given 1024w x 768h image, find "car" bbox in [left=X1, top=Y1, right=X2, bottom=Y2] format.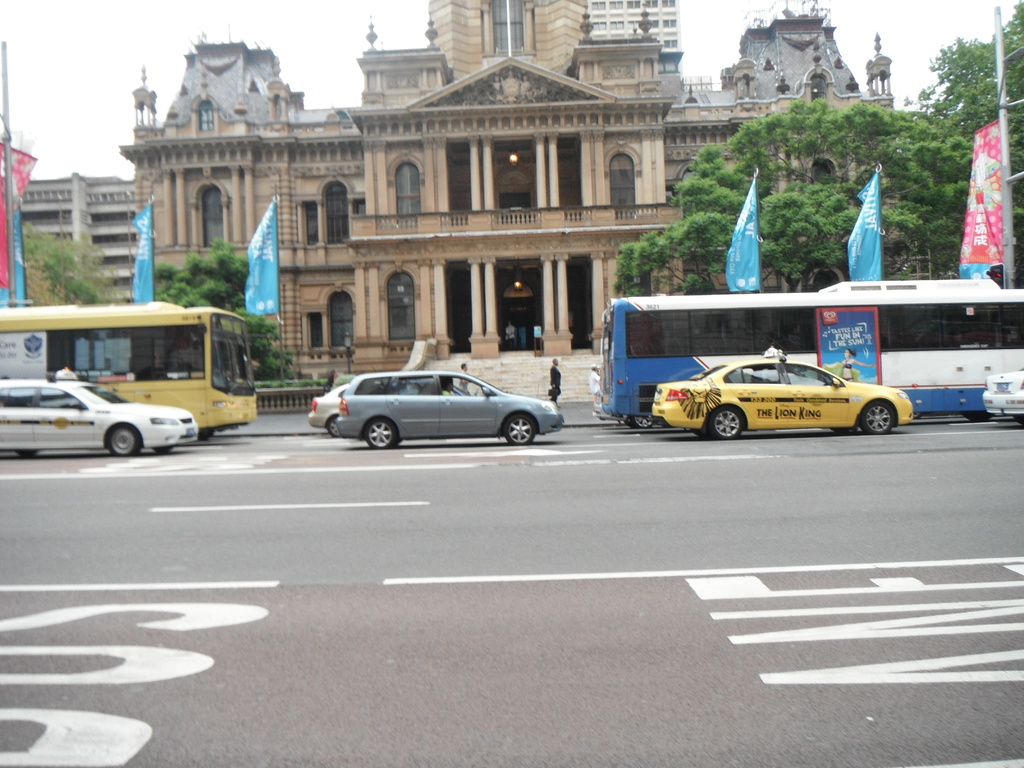
[left=337, top=373, right=563, bottom=451].
